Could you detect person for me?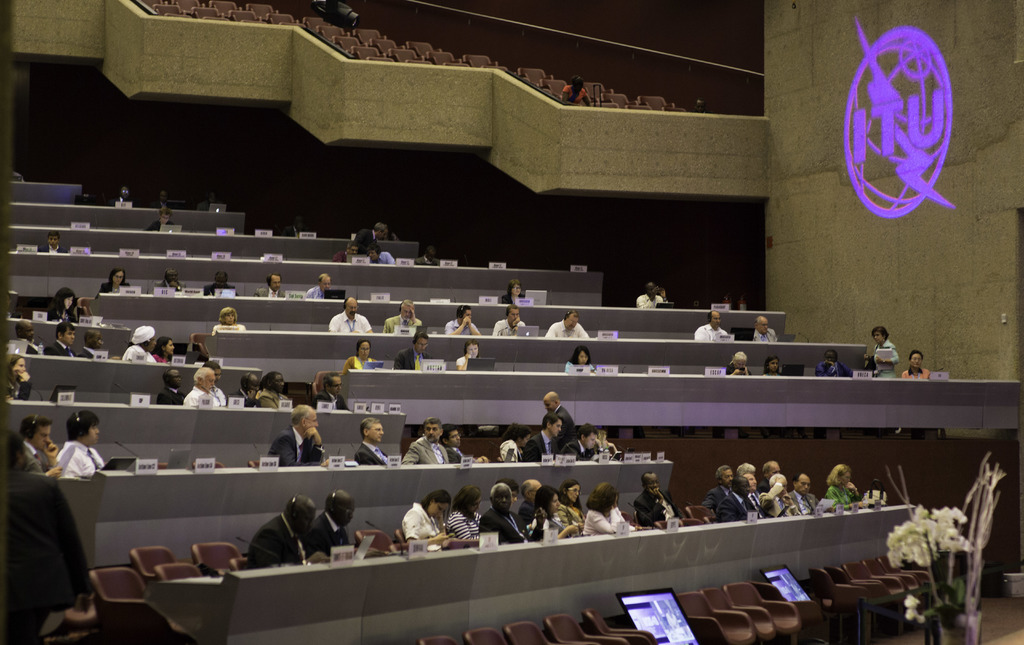
Detection result: {"x1": 327, "y1": 293, "x2": 371, "y2": 337}.
